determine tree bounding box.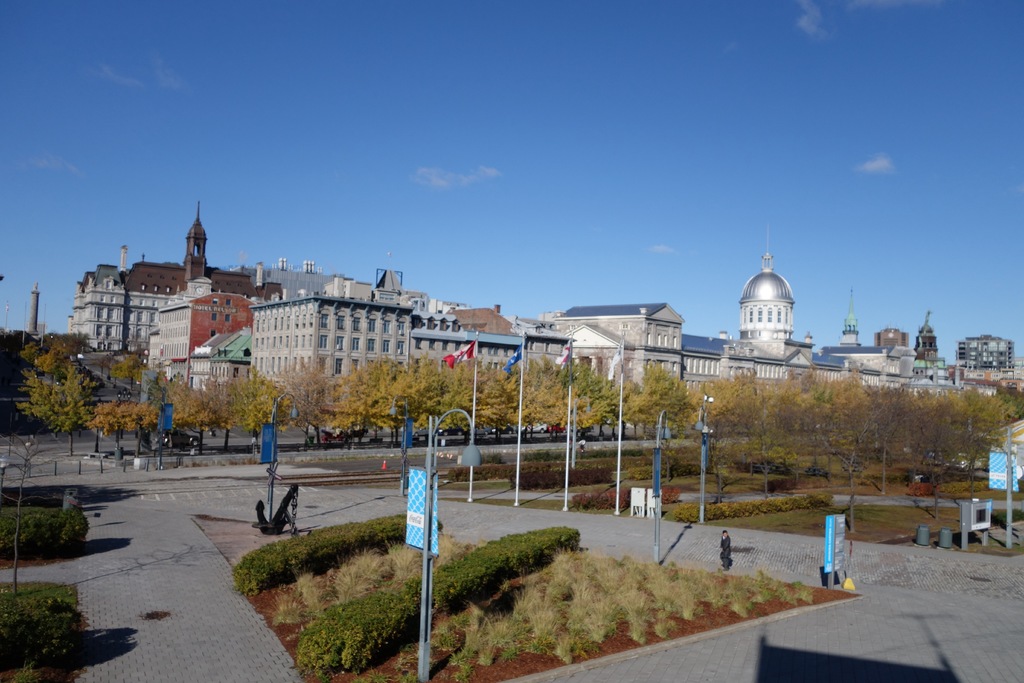
Determined: [556, 358, 620, 448].
